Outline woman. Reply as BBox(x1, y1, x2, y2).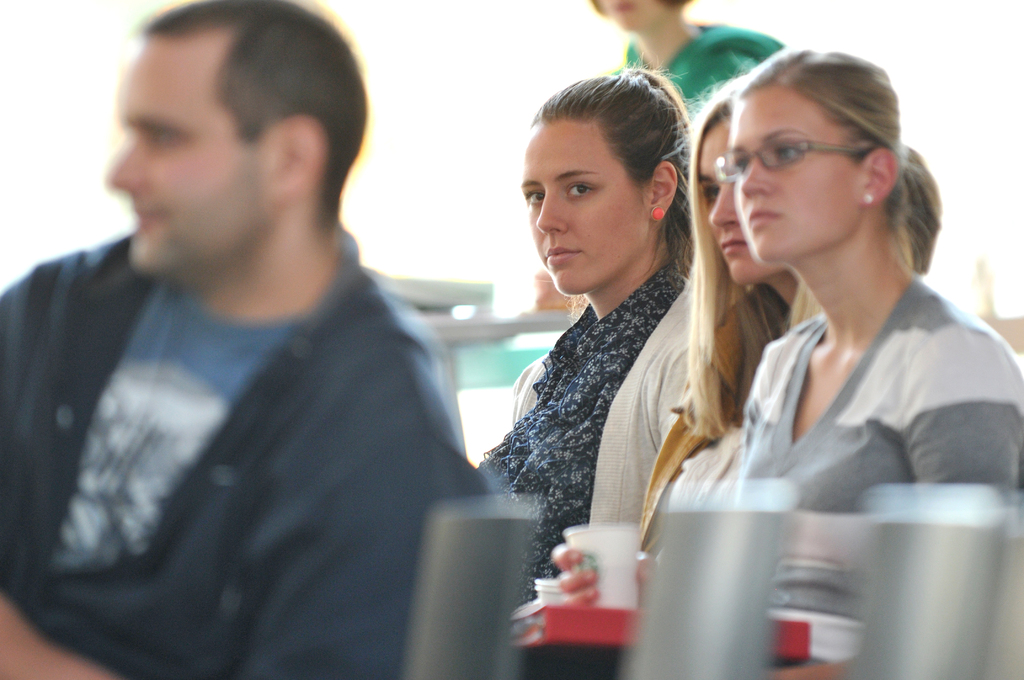
BBox(548, 51, 1023, 679).
